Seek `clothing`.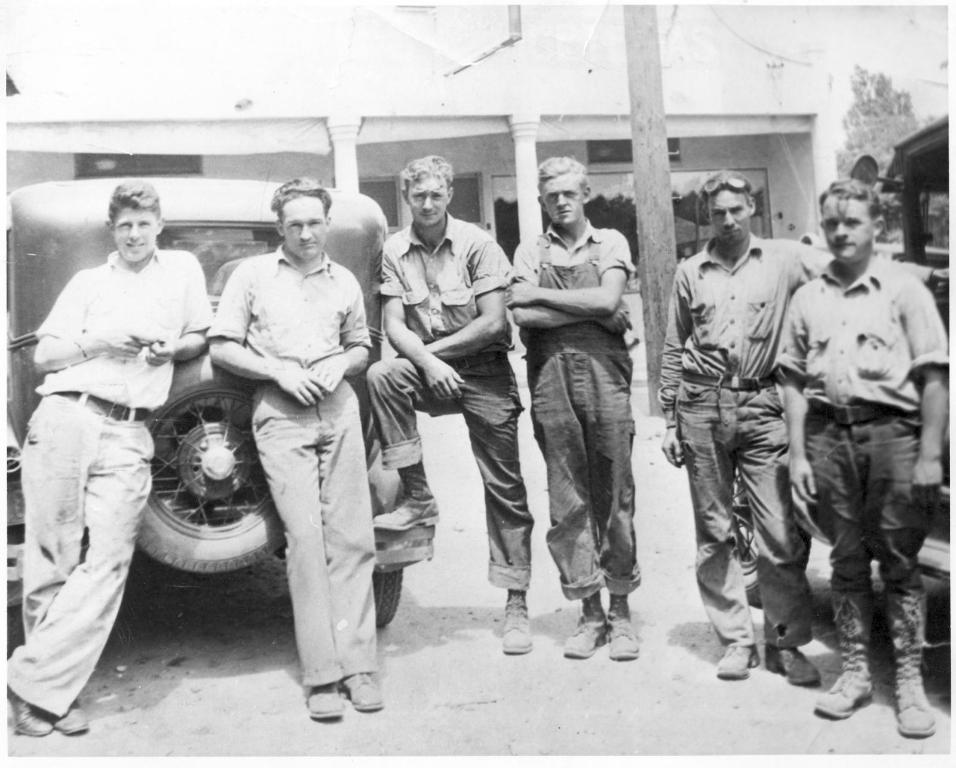
<bbox>208, 241, 379, 685</bbox>.
